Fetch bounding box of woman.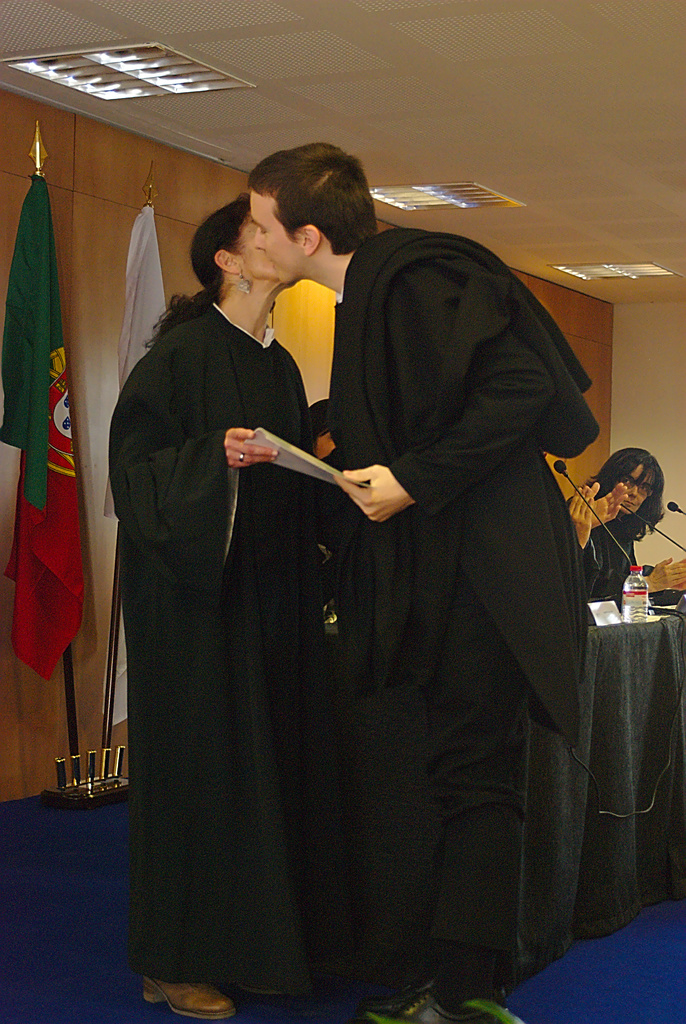
Bbox: [x1=110, y1=191, x2=366, y2=1023].
